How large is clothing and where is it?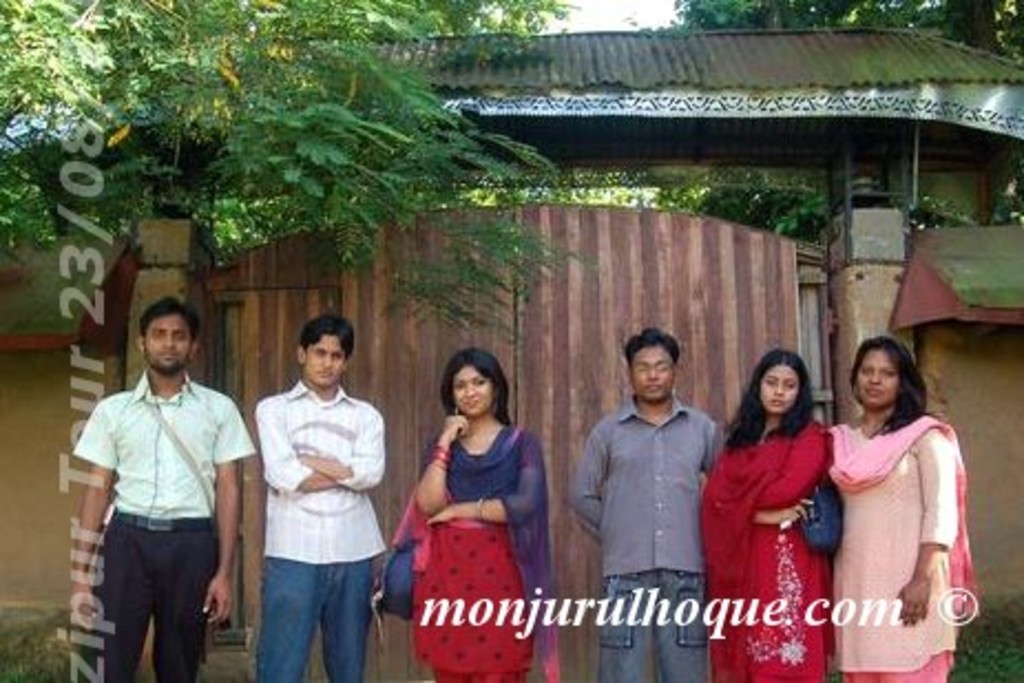
Bounding box: left=252, top=374, right=391, bottom=681.
